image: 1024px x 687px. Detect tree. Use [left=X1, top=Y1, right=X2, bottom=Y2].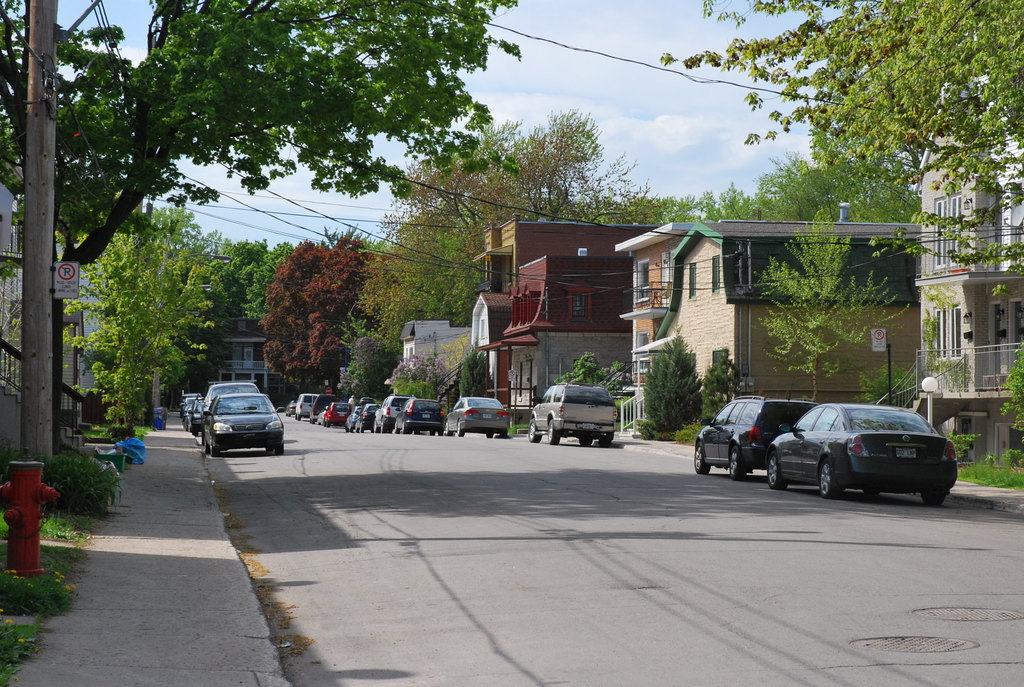
[left=753, top=212, right=912, bottom=399].
